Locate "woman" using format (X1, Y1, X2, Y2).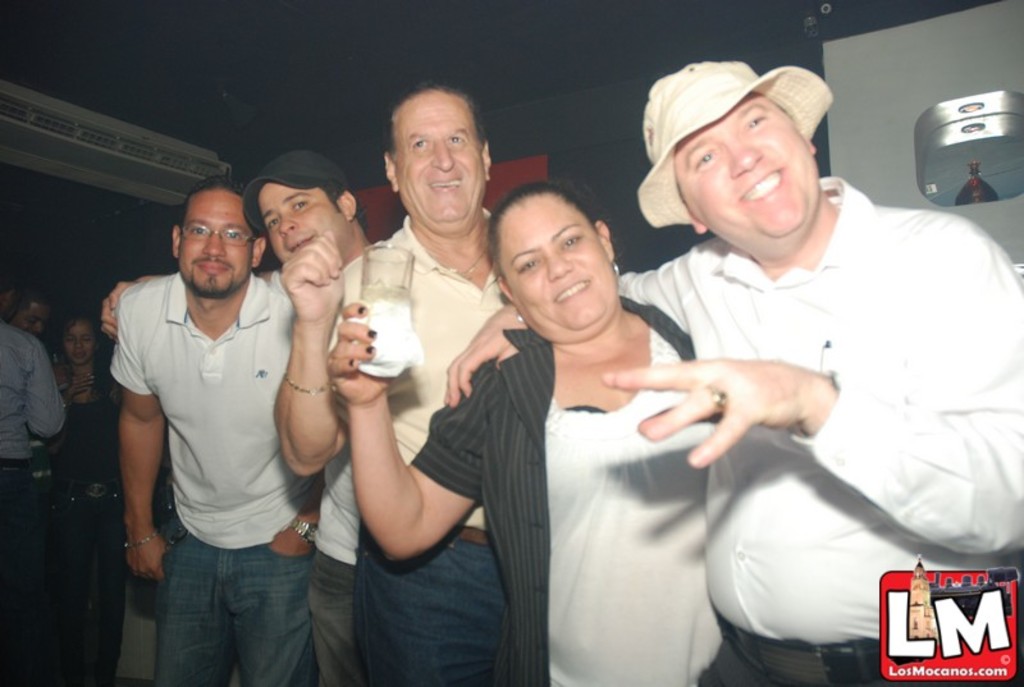
(383, 120, 819, 686).
